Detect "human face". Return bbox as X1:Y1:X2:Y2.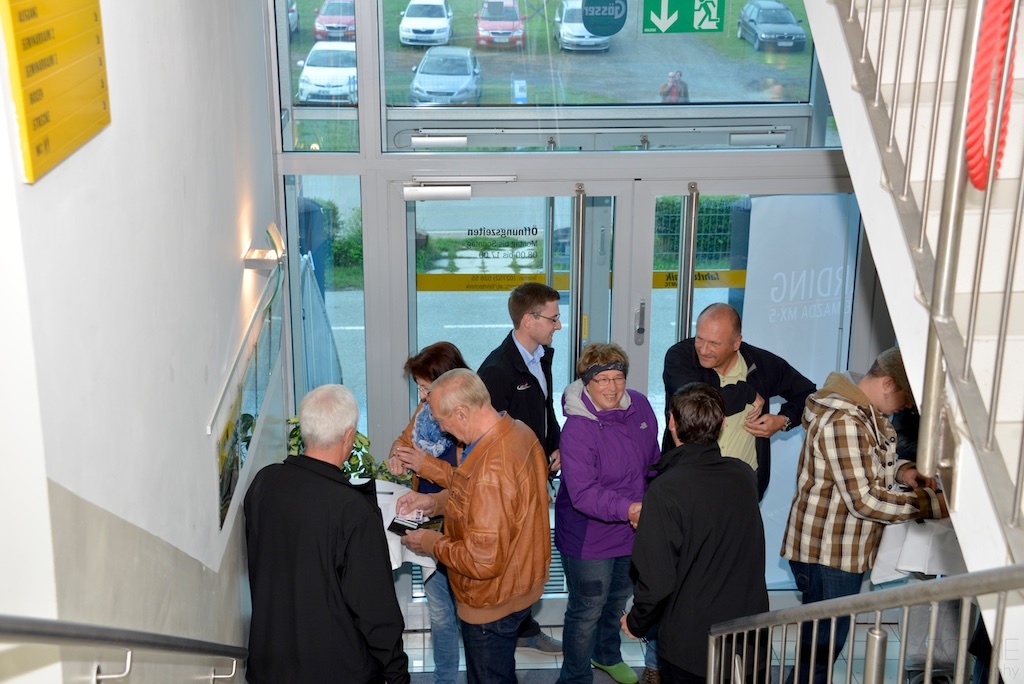
692:315:732:369.
